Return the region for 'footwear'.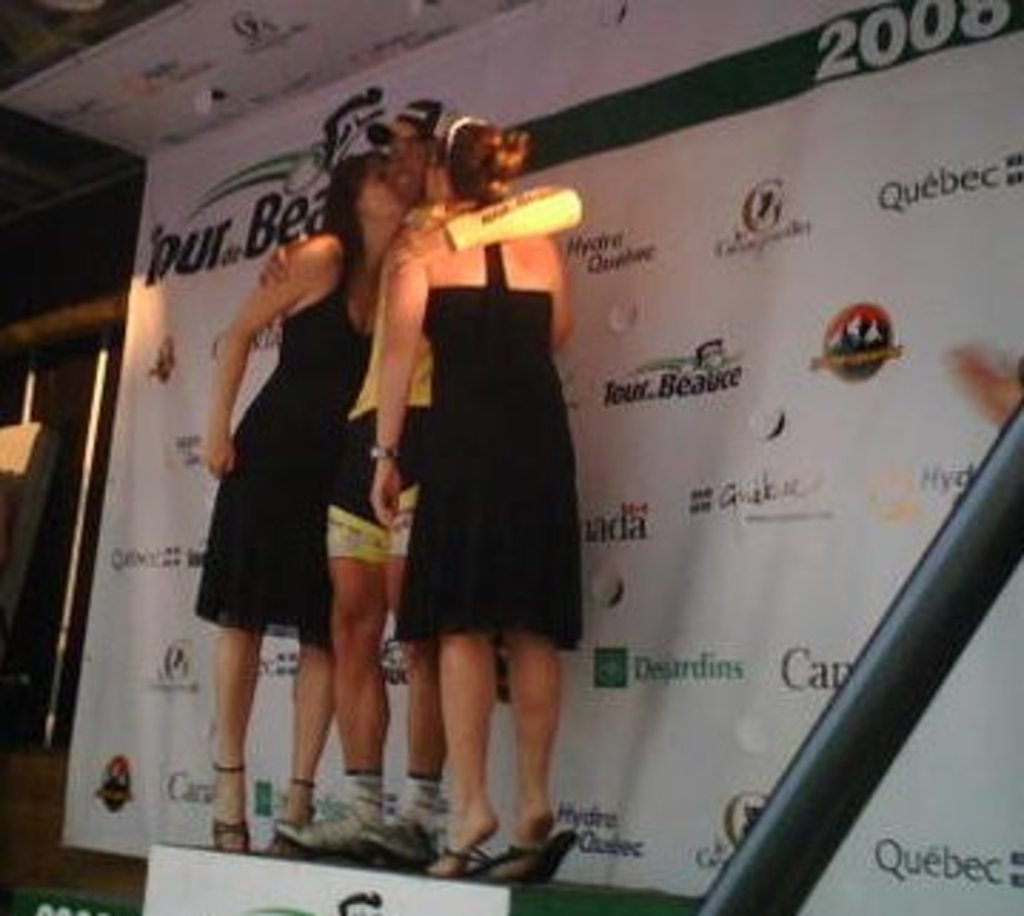
265, 779, 328, 856.
